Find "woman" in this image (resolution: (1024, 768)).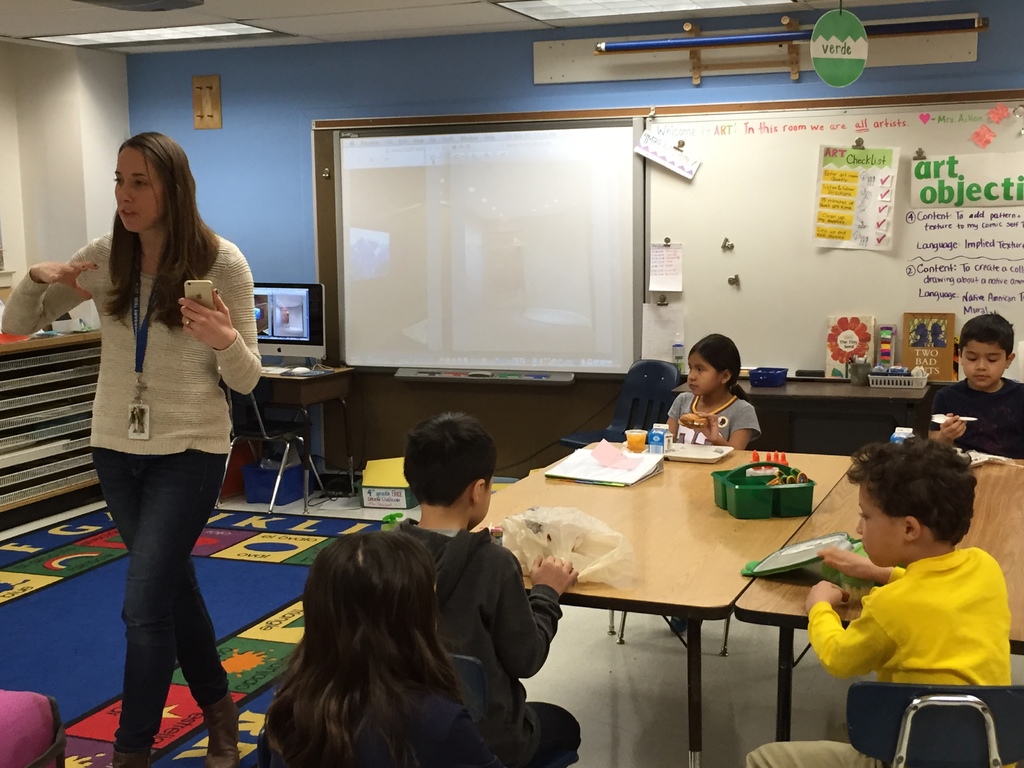
region(51, 140, 257, 730).
